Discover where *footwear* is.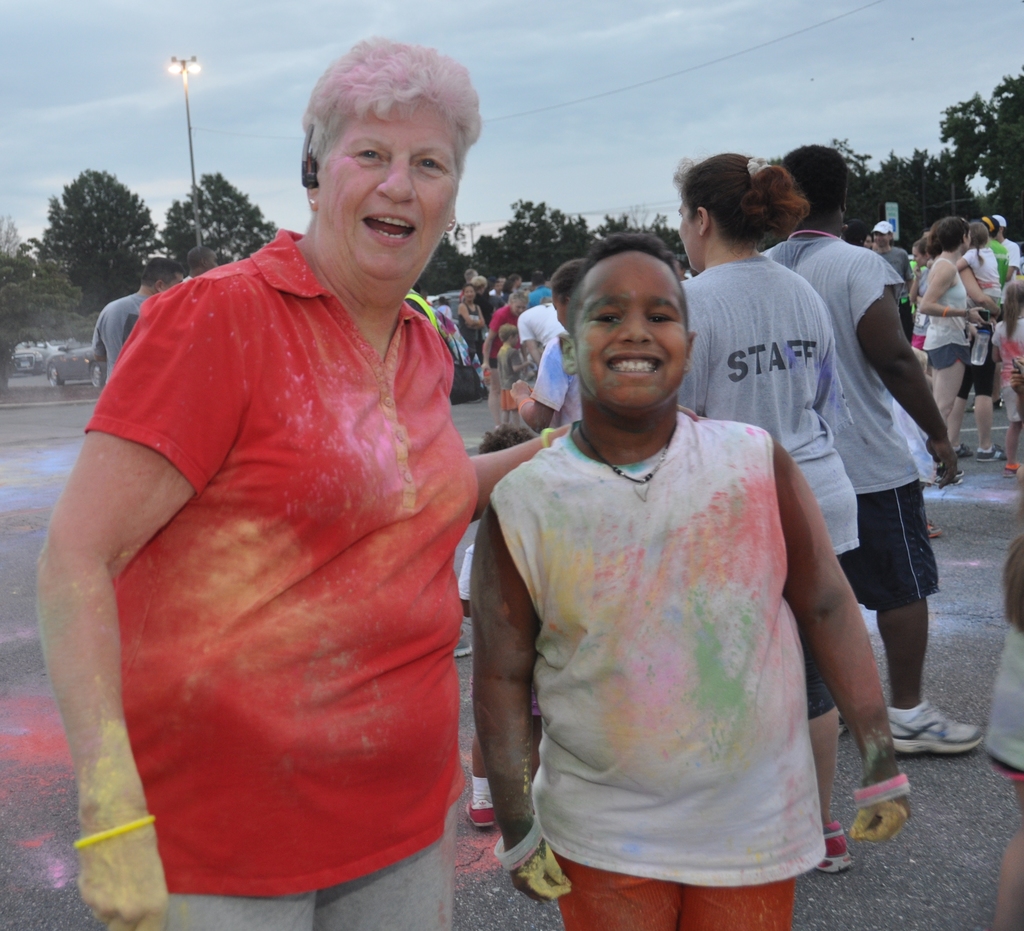
Discovered at (x1=987, y1=393, x2=1001, y2=410).
